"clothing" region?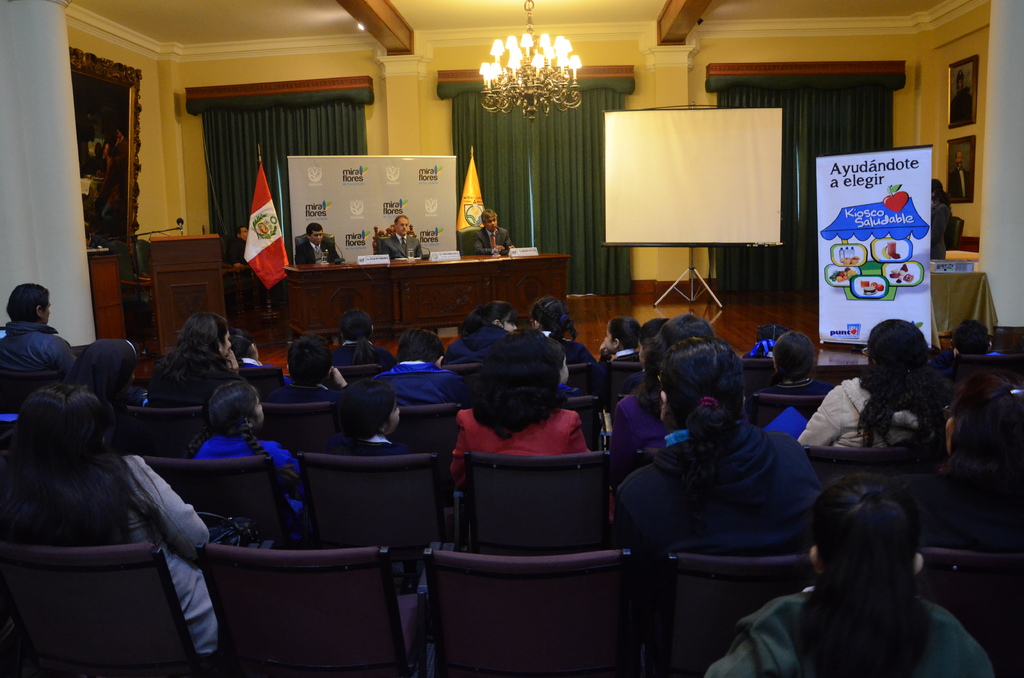
box(544, 328, 607, 450)
